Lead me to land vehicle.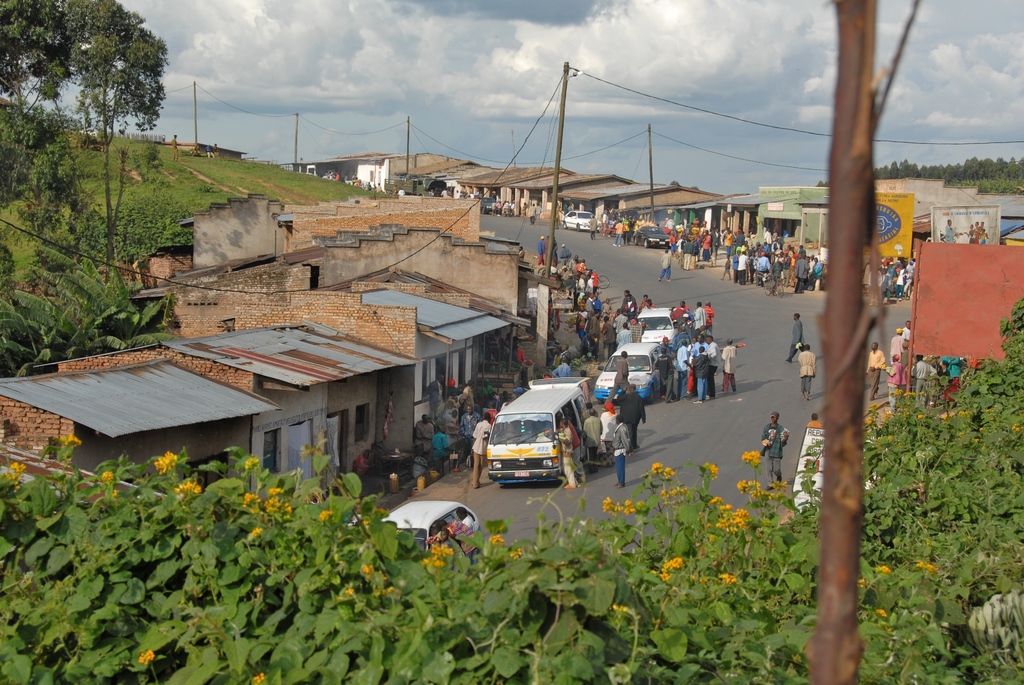
Lead to 382 174 449 198.
